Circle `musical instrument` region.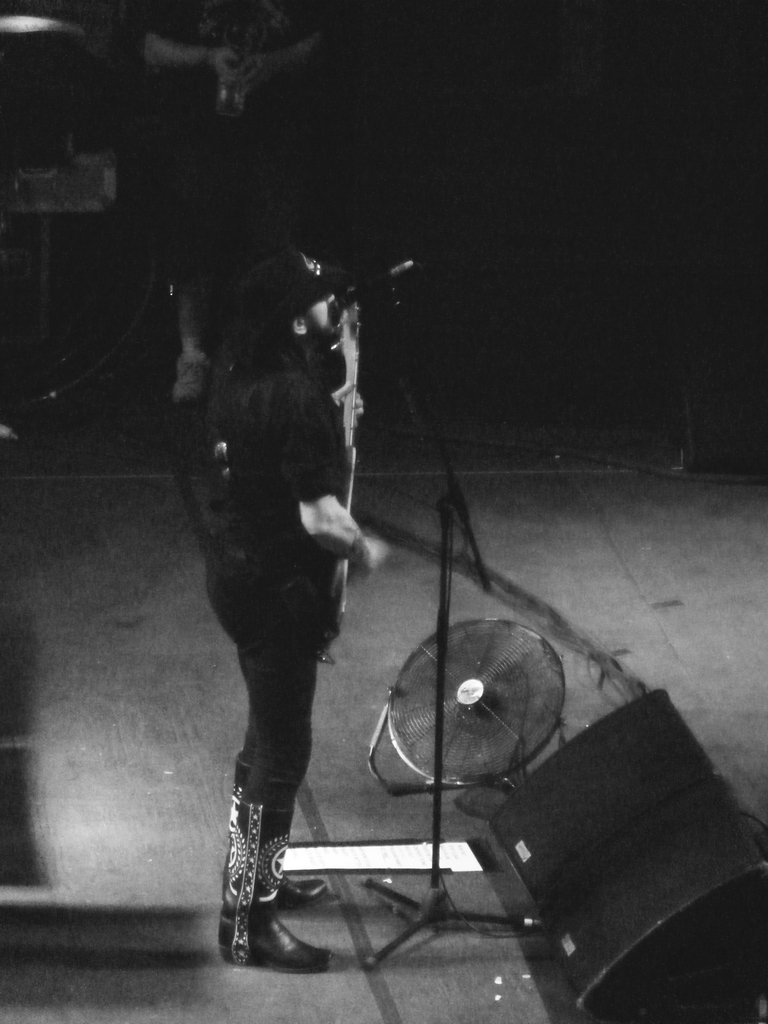
Region: left=319, top=294, right=360, bottom=652.
